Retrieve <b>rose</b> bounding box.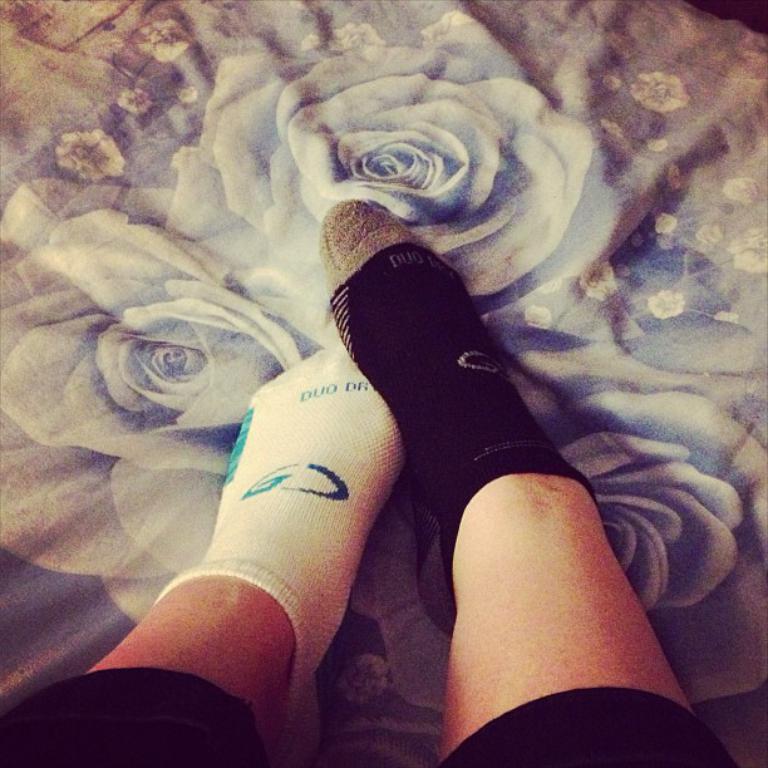
Bounding box: (left=632, top=70, right=693, bottom=115).
